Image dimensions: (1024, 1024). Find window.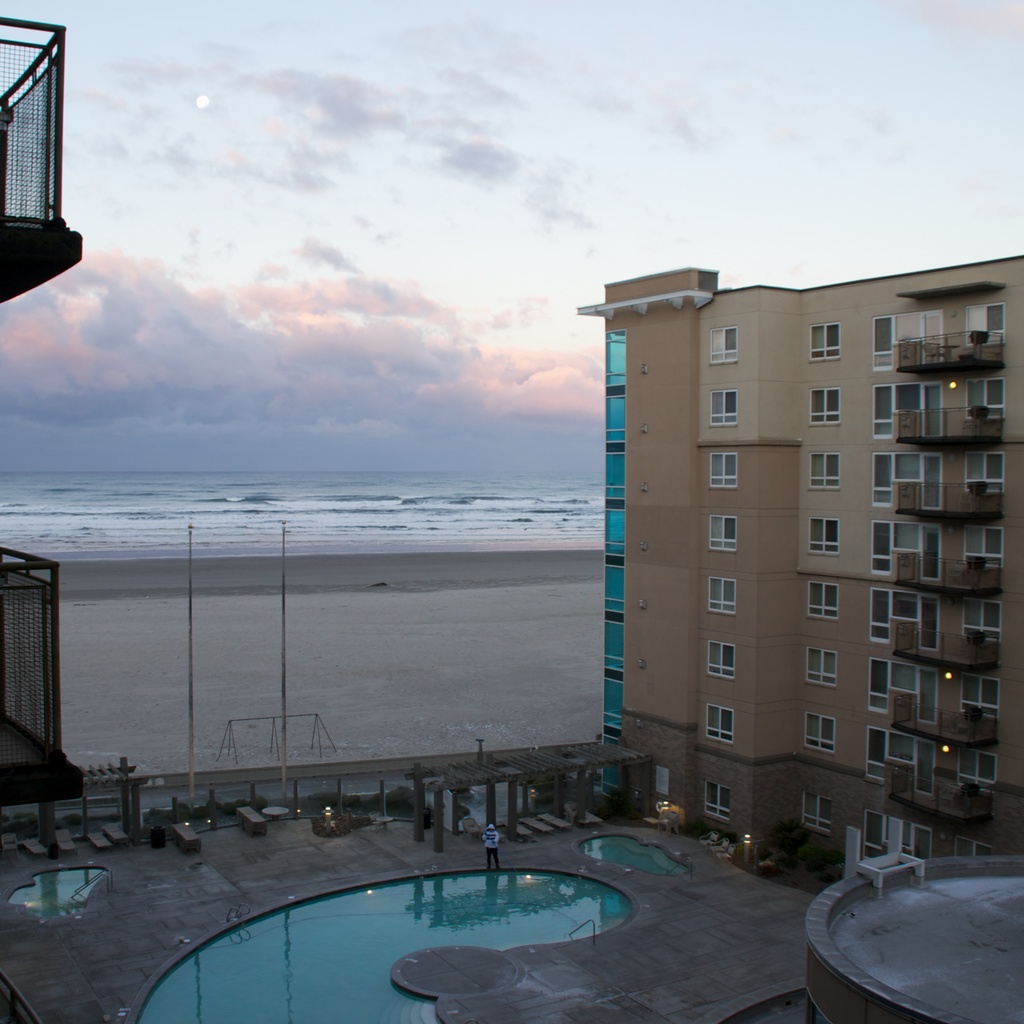
923,527,942,586.
